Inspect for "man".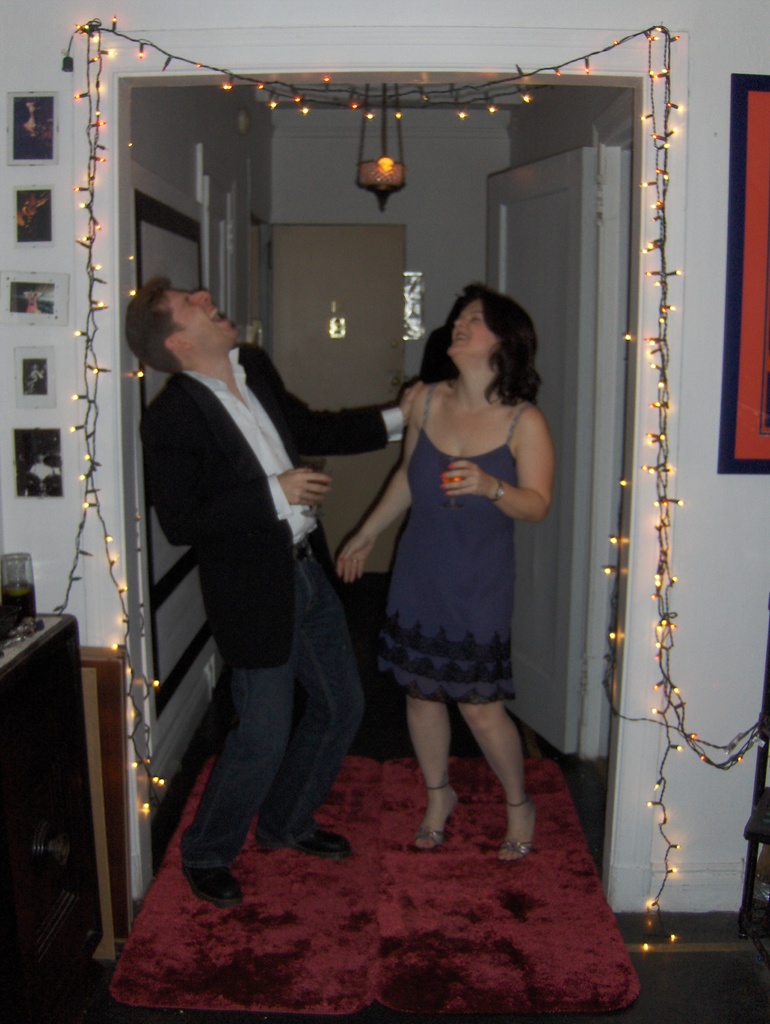
Inspection: [134,248,374,896].
